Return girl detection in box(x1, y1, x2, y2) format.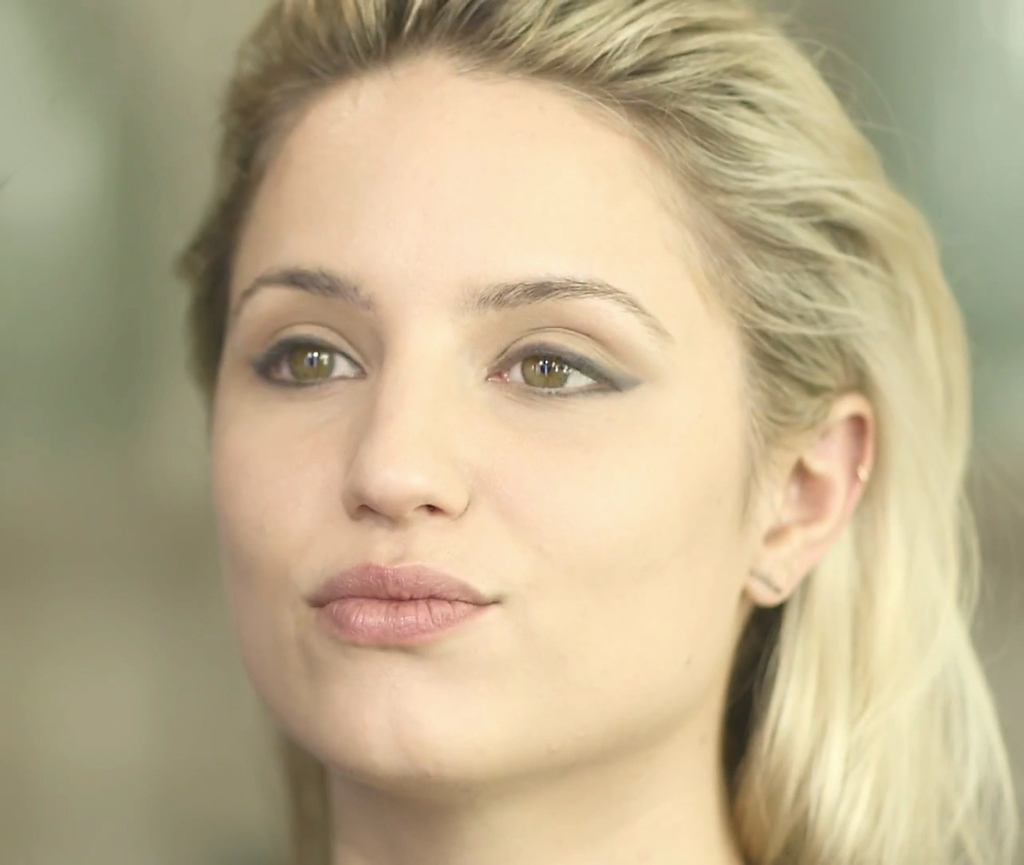
box(174, 0, 1023, 864).
